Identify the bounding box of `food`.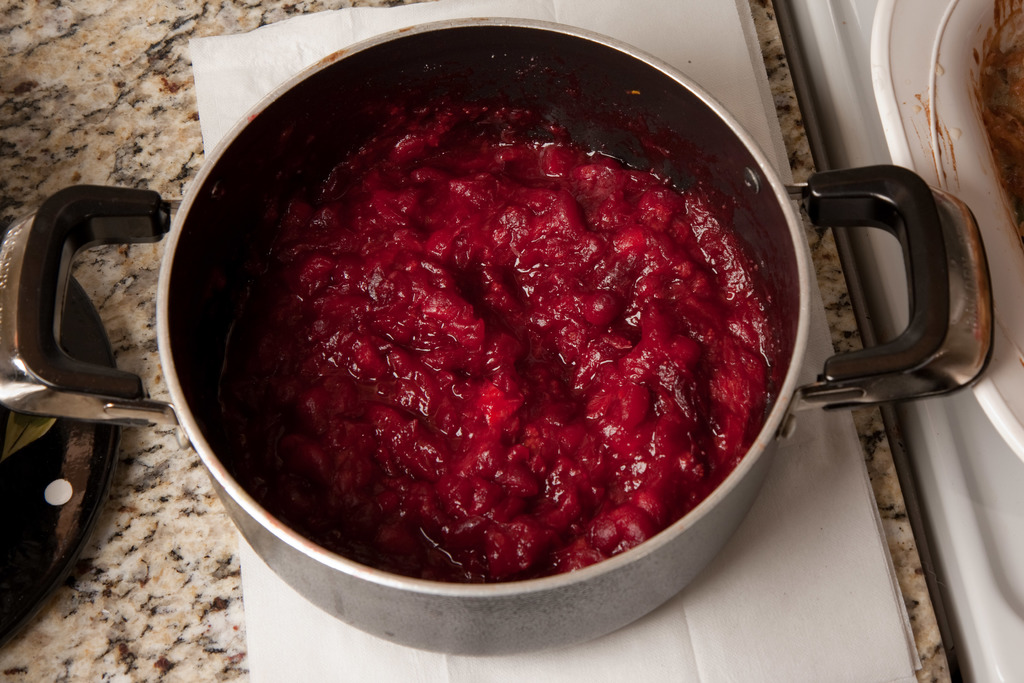
<region>233, 156, 783, 589</region>.
